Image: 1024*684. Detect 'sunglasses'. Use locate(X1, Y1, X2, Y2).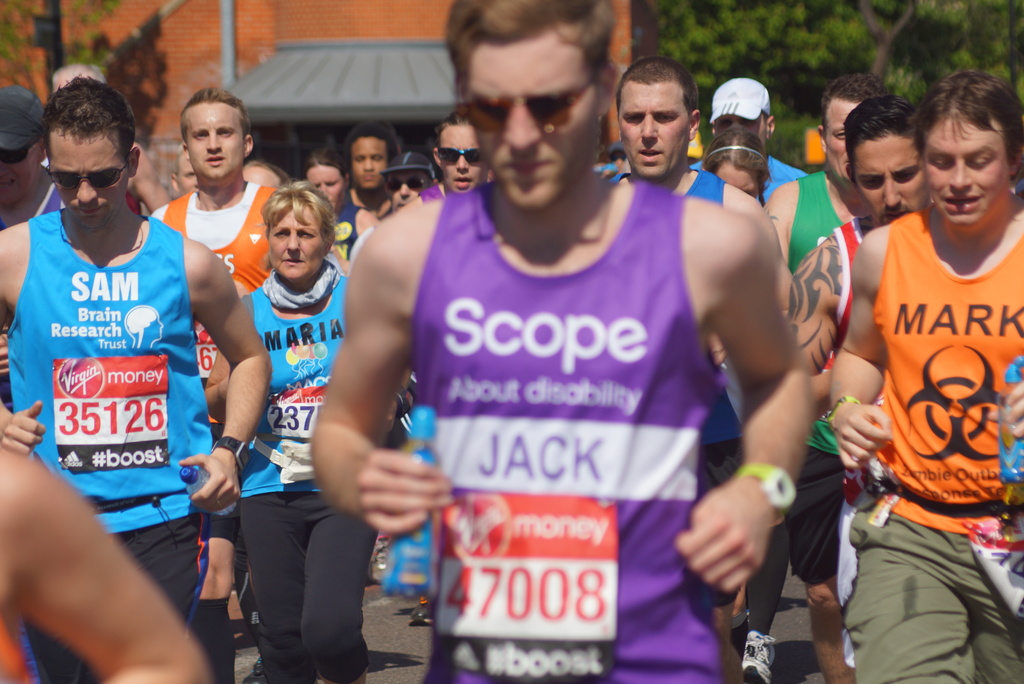
locate(388, 179, 429, 189).
